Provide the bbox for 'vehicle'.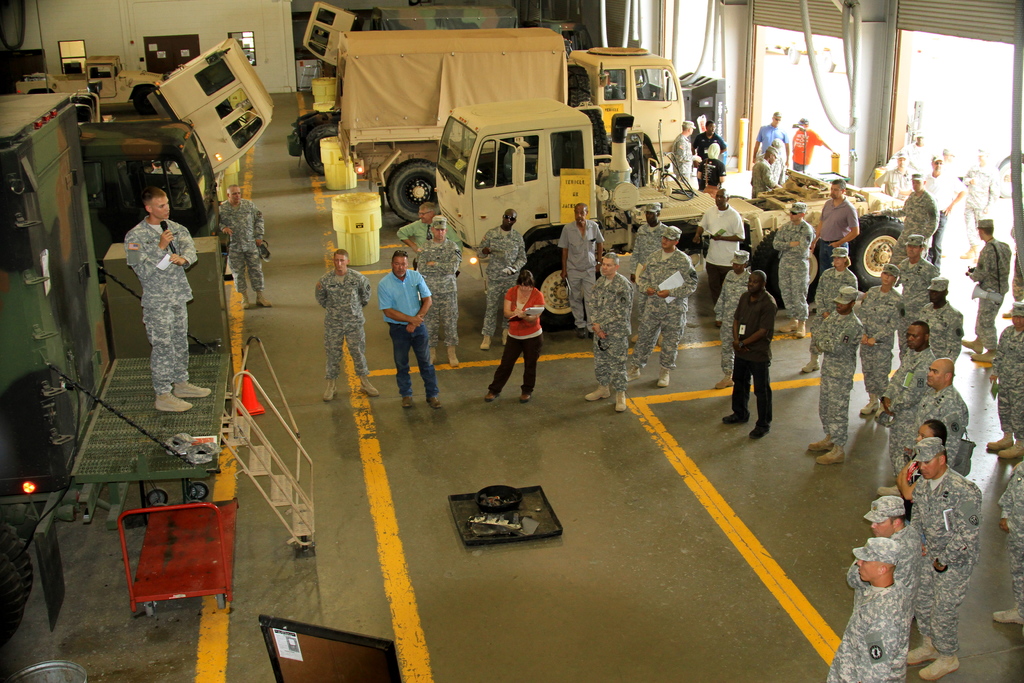
<region>285, 0, 525, 181</region>.
